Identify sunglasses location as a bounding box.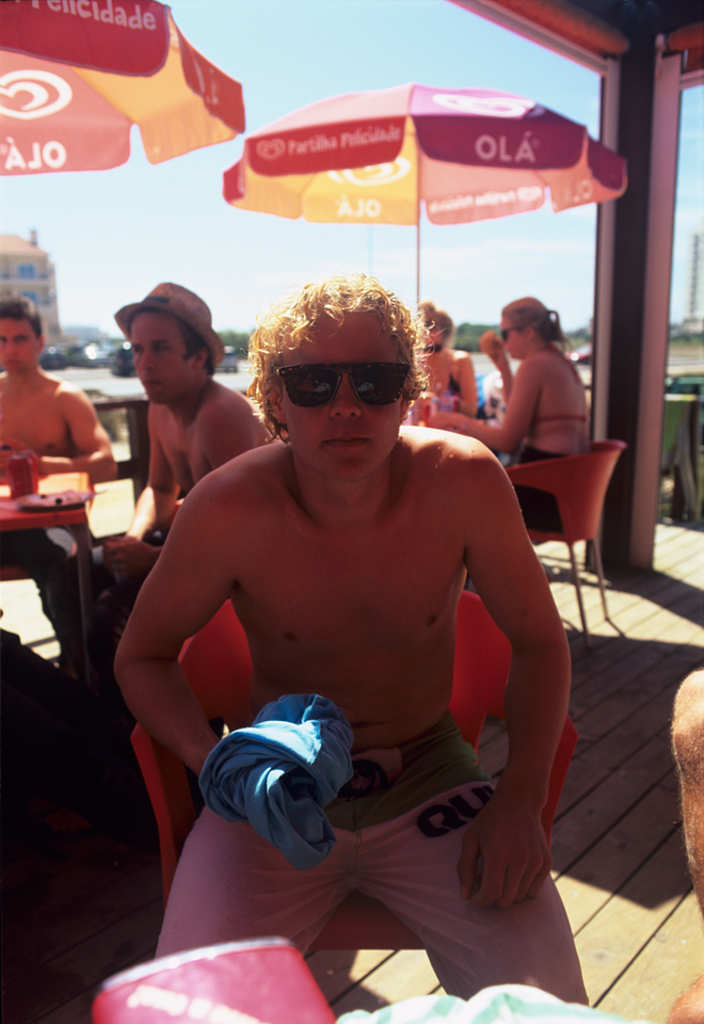
271:362:410:409.
